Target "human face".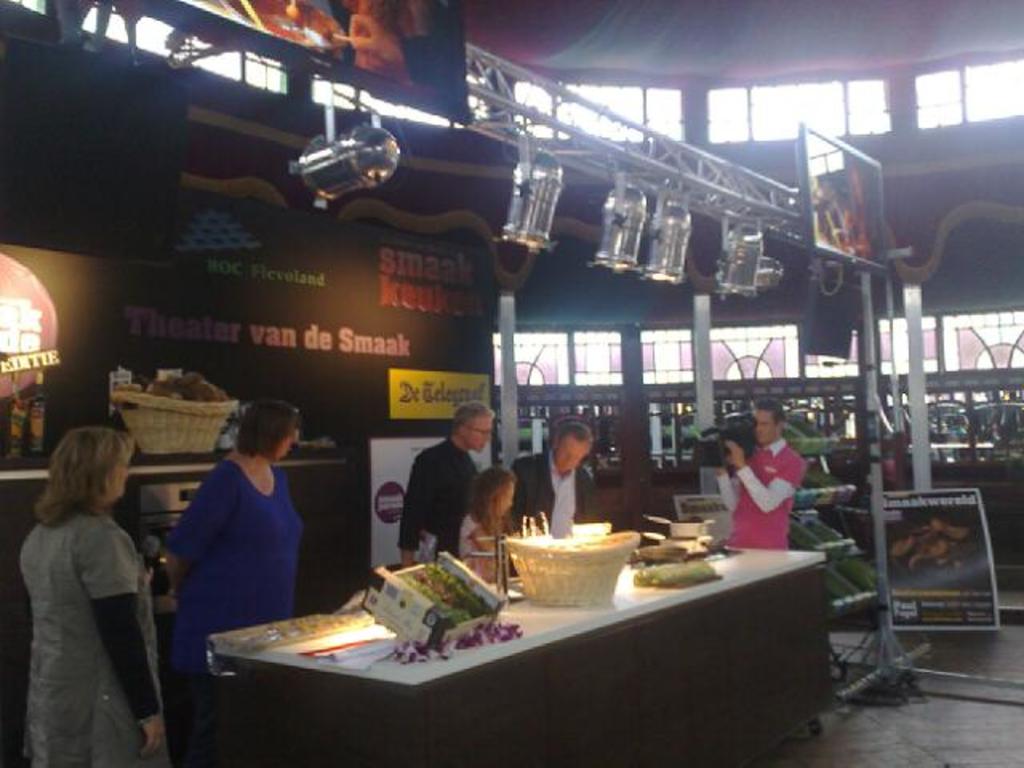
Target region: box(560, 432, 584, 477).
